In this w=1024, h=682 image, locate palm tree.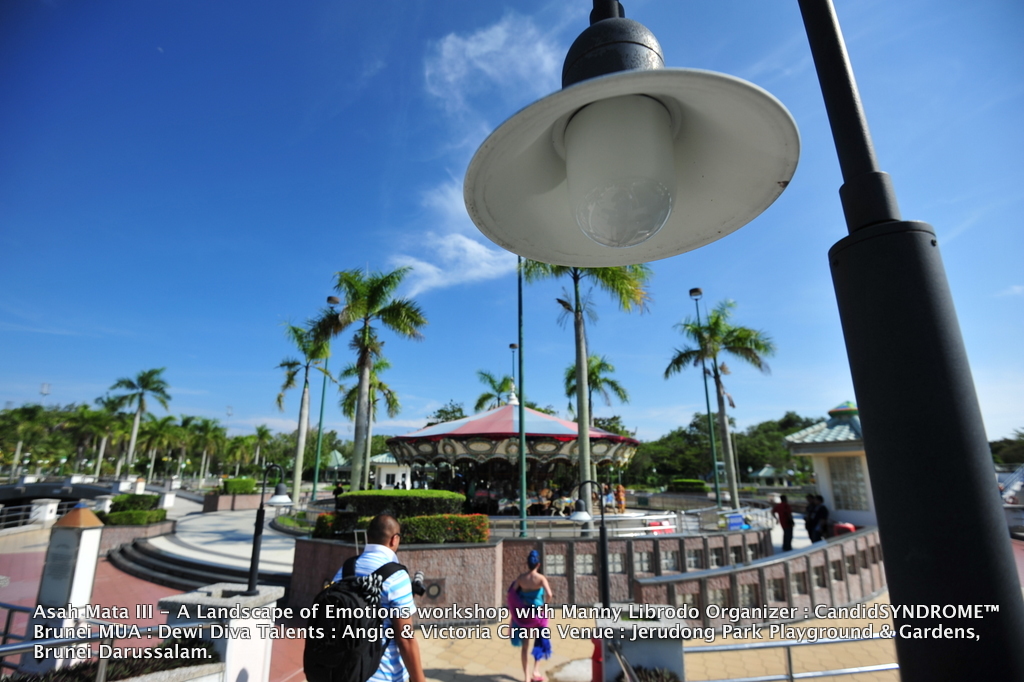
Bounding box: <region>285, 318, 321, 514</region>.
